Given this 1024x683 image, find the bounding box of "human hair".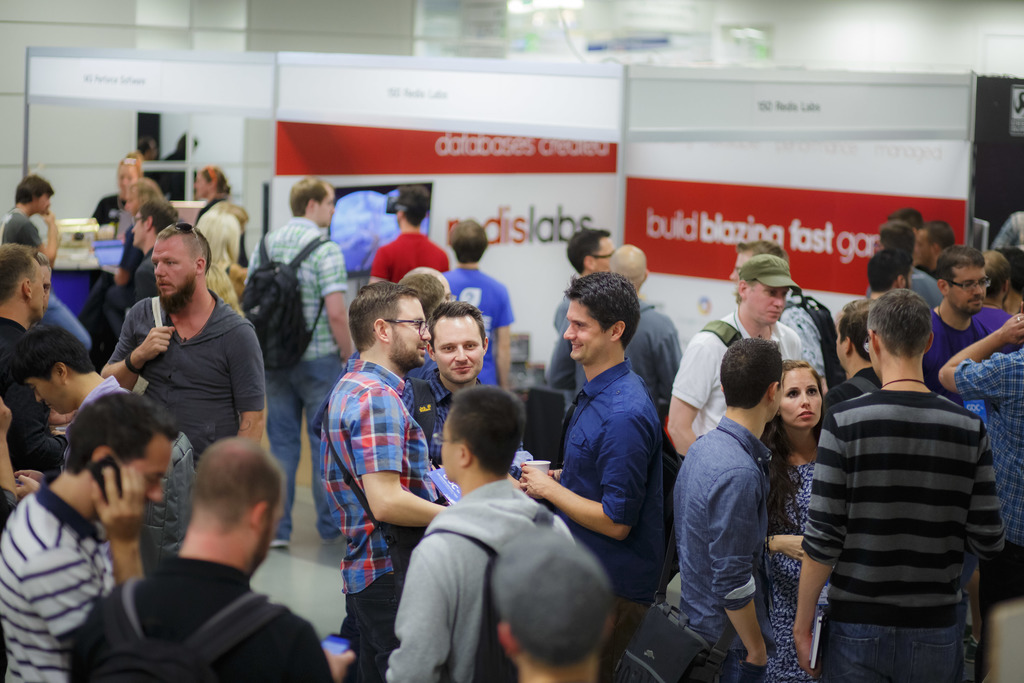
(566, 267, 640, 350).
